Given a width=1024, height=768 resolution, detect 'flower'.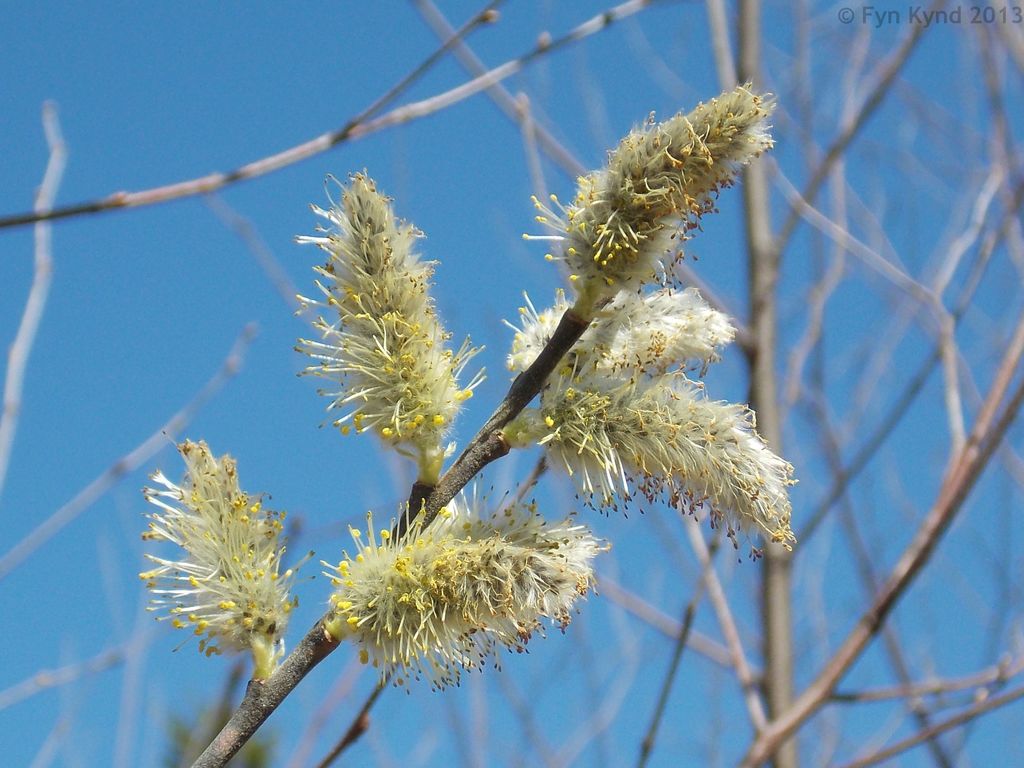
rect(298, 175, 463, 466).
